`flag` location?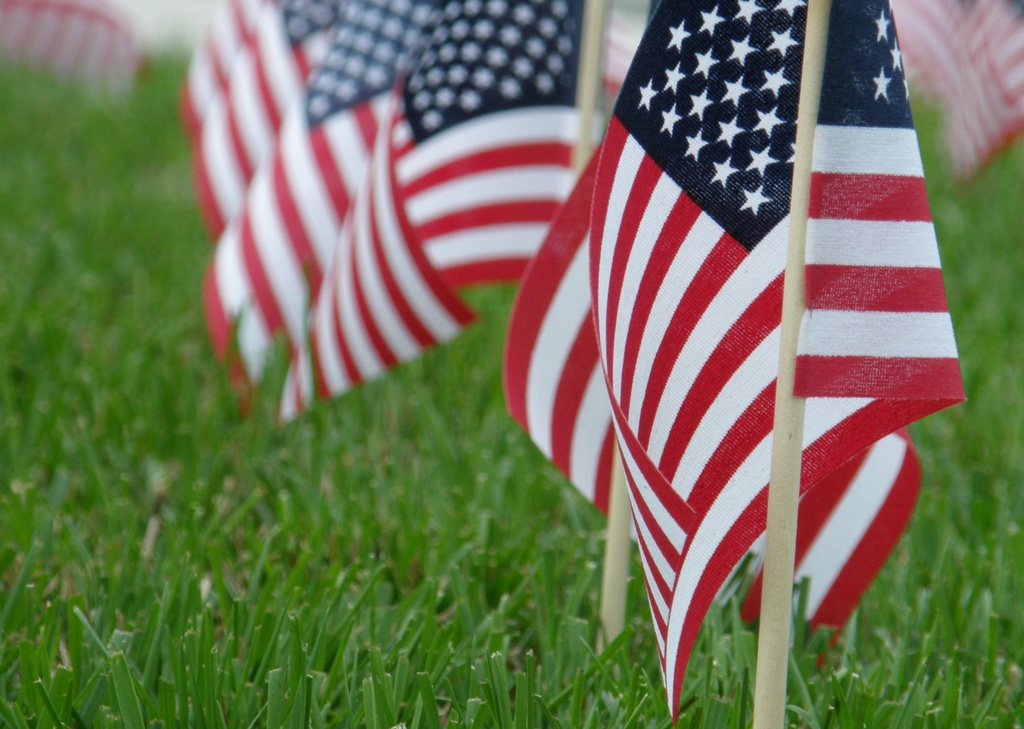
202 0 402 410
